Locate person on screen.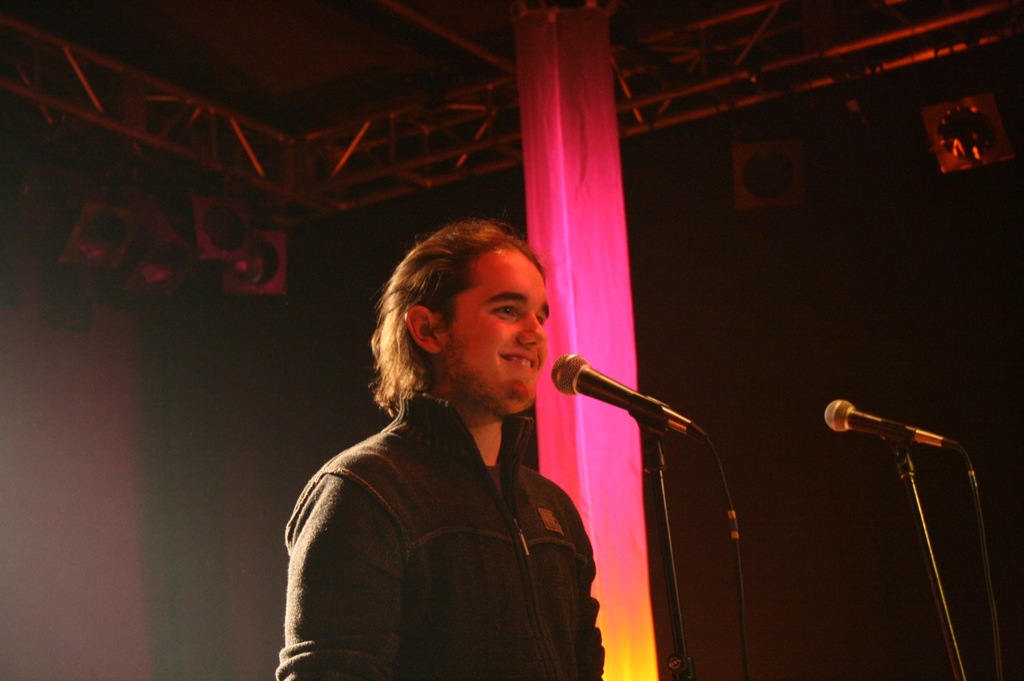
On screen at region(274, 216, 606, 680).
